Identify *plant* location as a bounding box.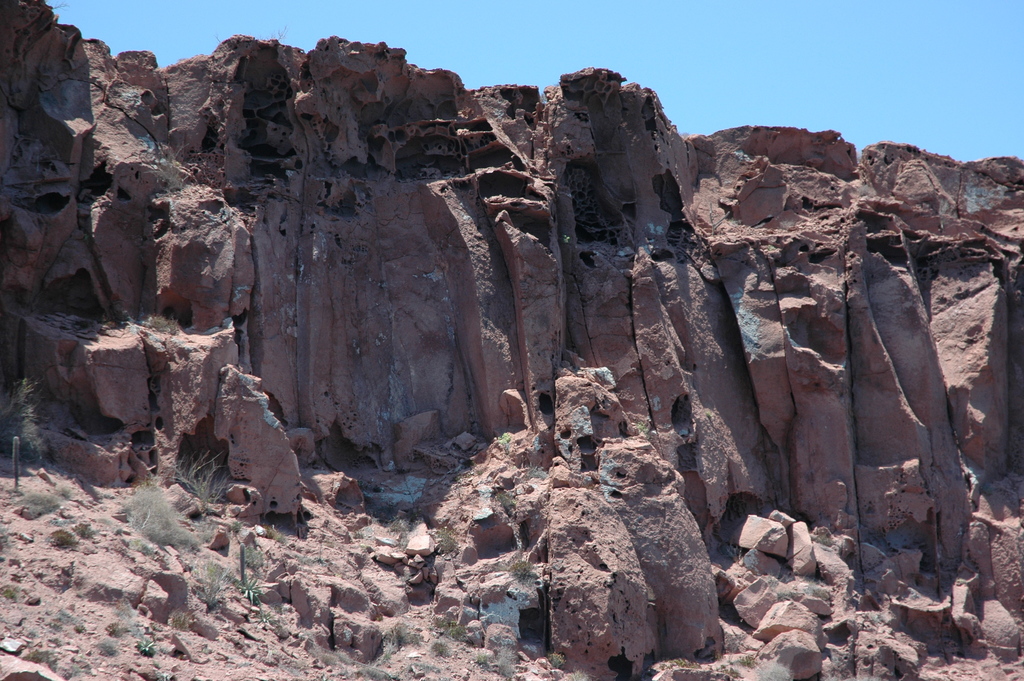
left=387, top=513, right=408, bottom=544.
